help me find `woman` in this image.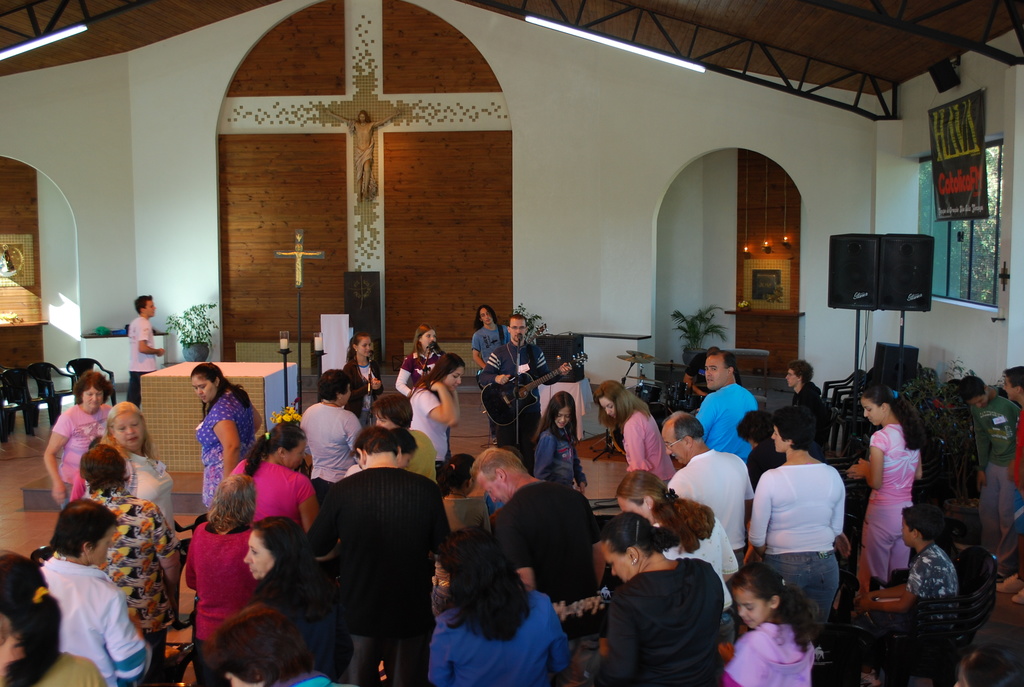
Found it: left=35, top=498, right=164, bottom=686.
